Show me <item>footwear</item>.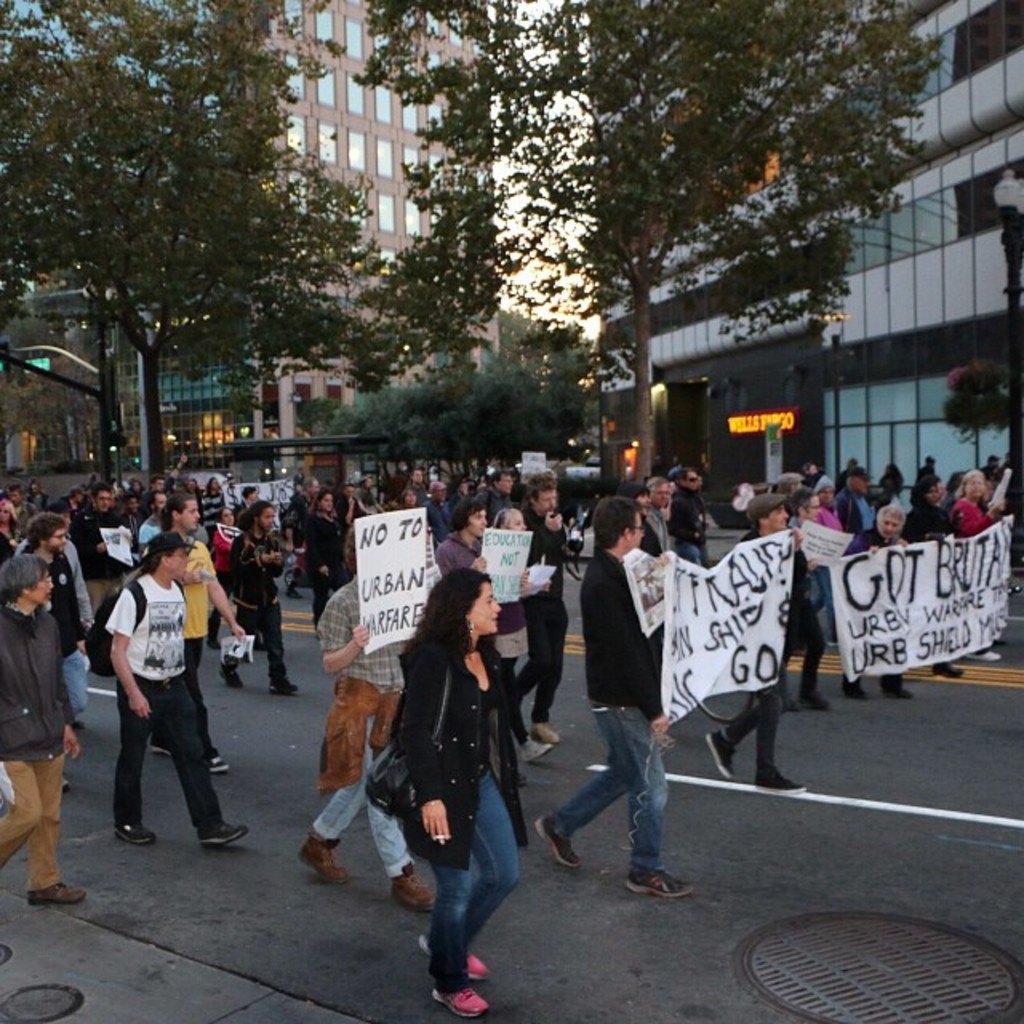
<item>footwear</item> is here: box(933, 666, 962, 678).
